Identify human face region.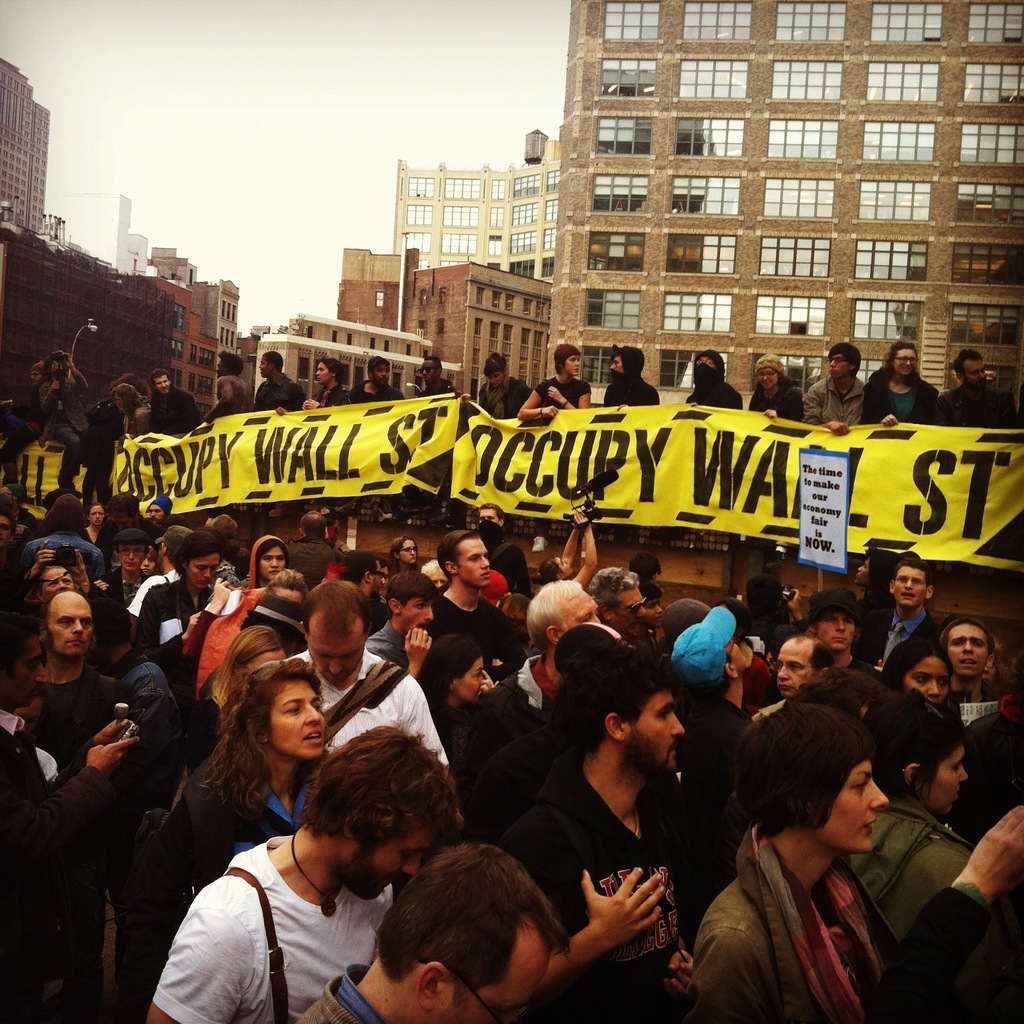
Region: detection(188, 557, 221, 590).
